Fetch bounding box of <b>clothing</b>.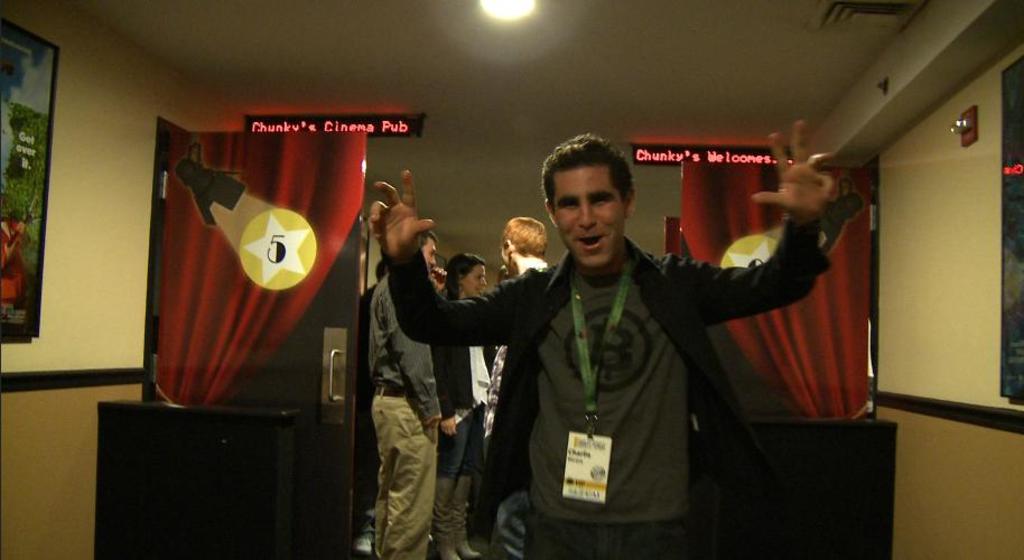
Bbox: (x1=367, y1=276, x2=436, y2=559).
